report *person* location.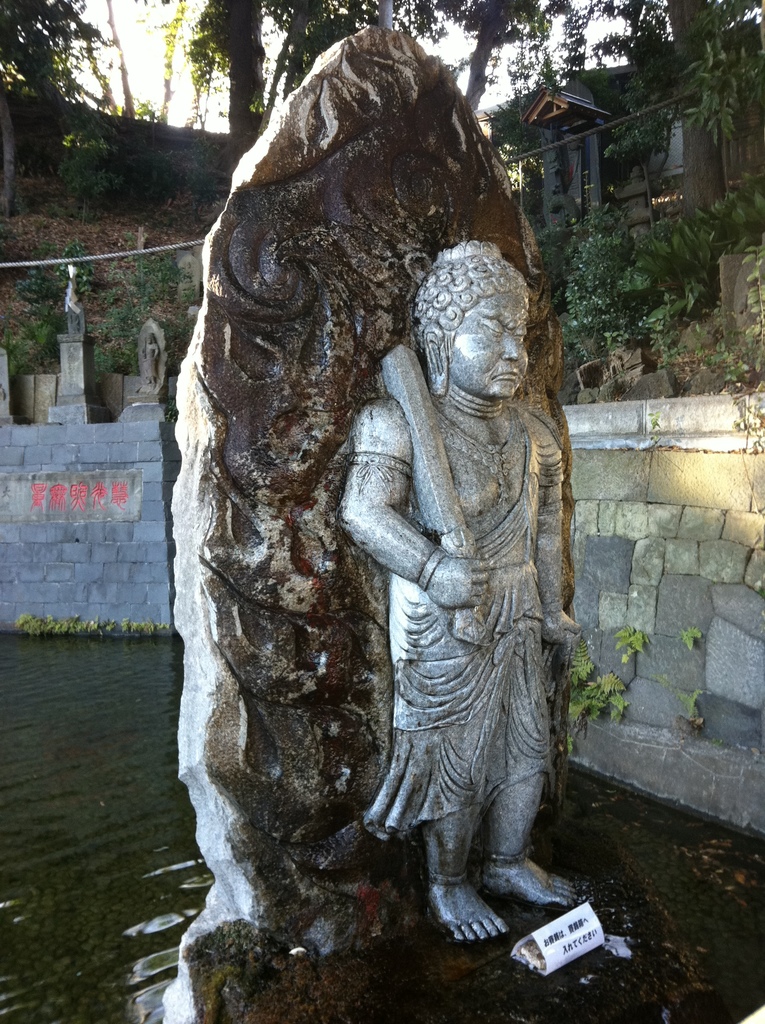
Report: 325 189 588 975.
